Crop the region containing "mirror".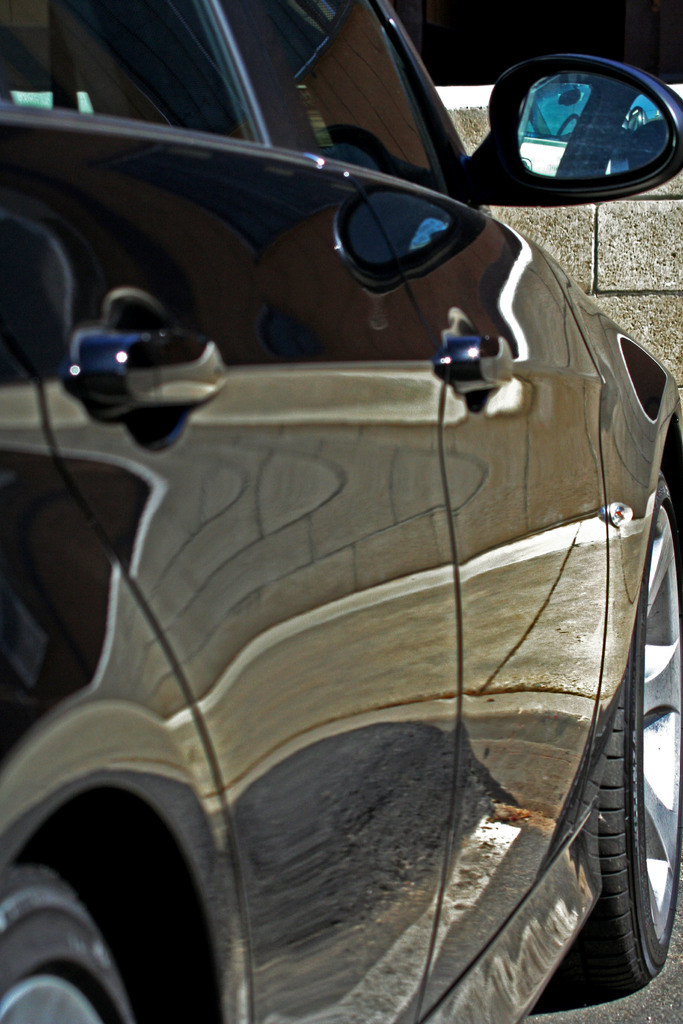
Crop region: pyautogui.locateOnScreen(520, 71, 671, 181).
